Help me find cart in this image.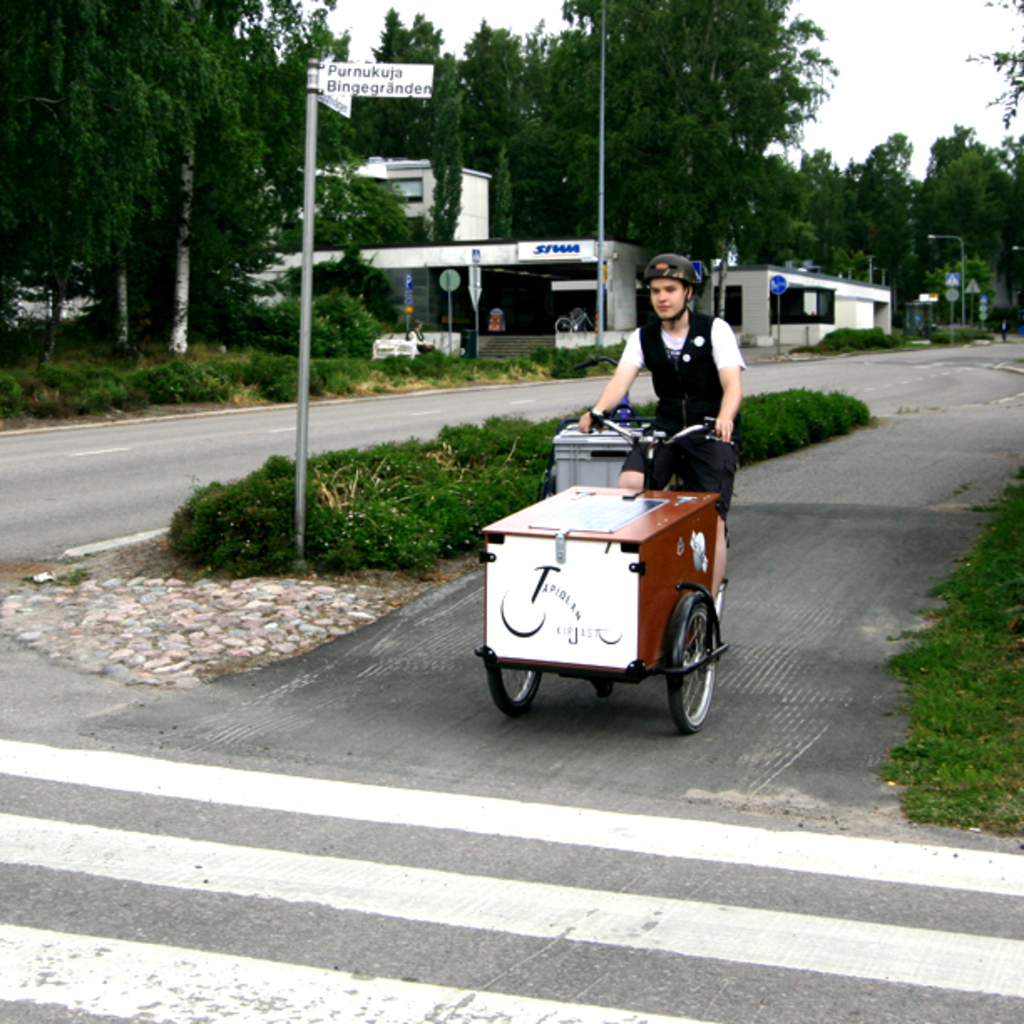
Found it: locate(482, 410, 728, 731).
